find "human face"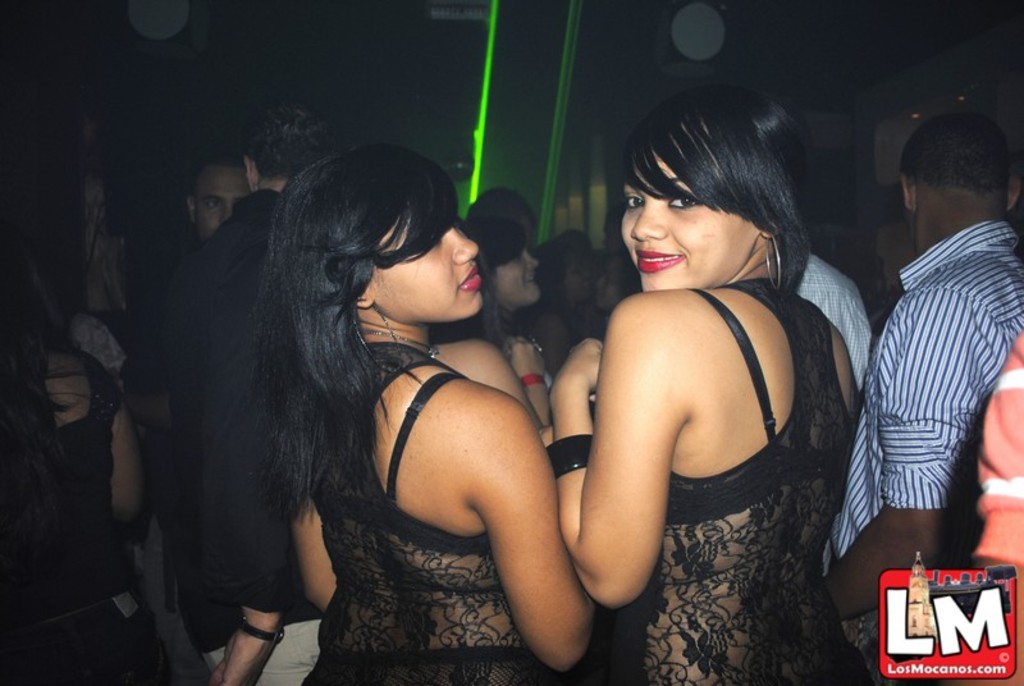
[left=365, top=201, right=480, bottom=321]
